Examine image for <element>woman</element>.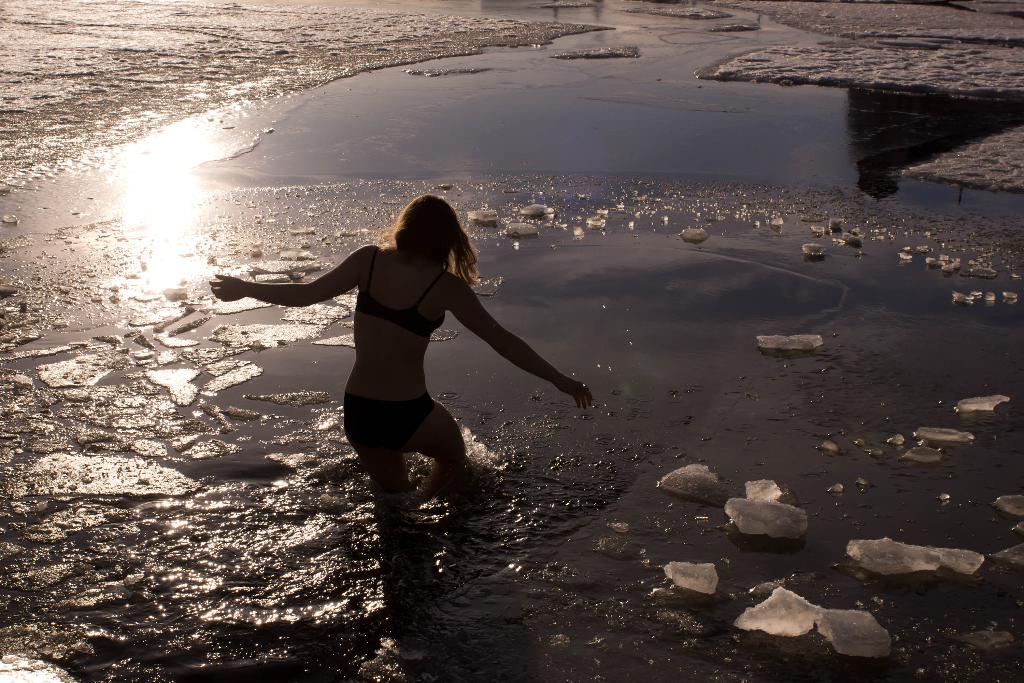
Examination result: pyautogui.locateOnScreen(237, 191, 552, 524).
